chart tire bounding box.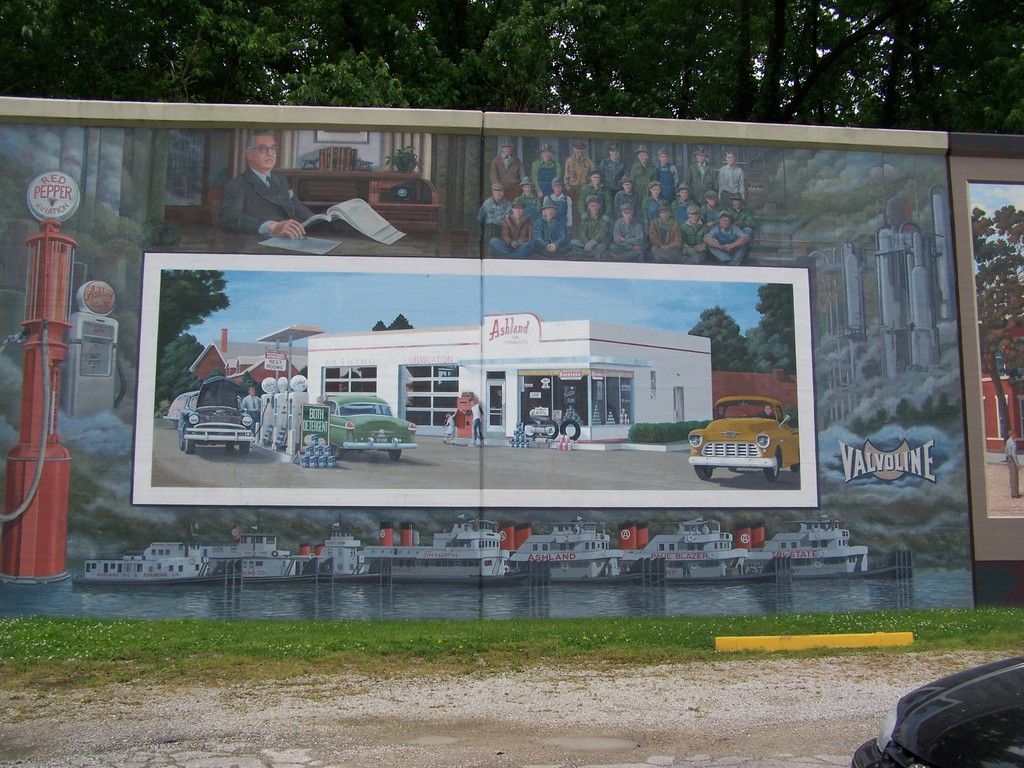
Charted: bbox(792, 463, 800, 474).
